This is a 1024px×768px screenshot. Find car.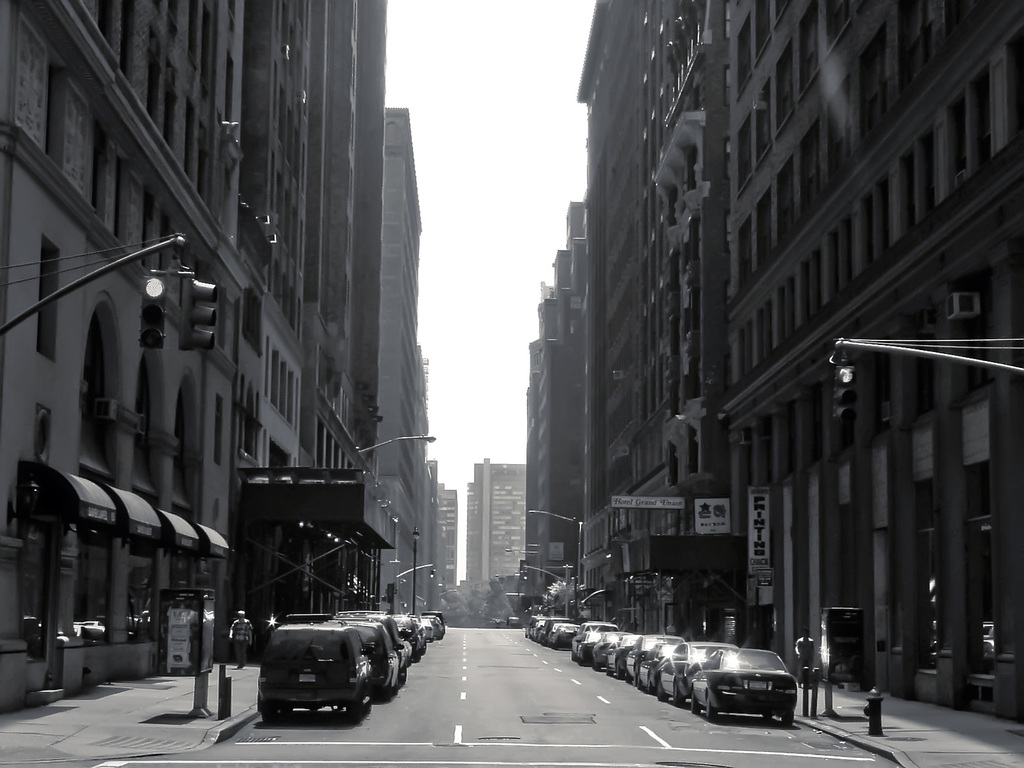
Bounding box: [604,623,664,675].
